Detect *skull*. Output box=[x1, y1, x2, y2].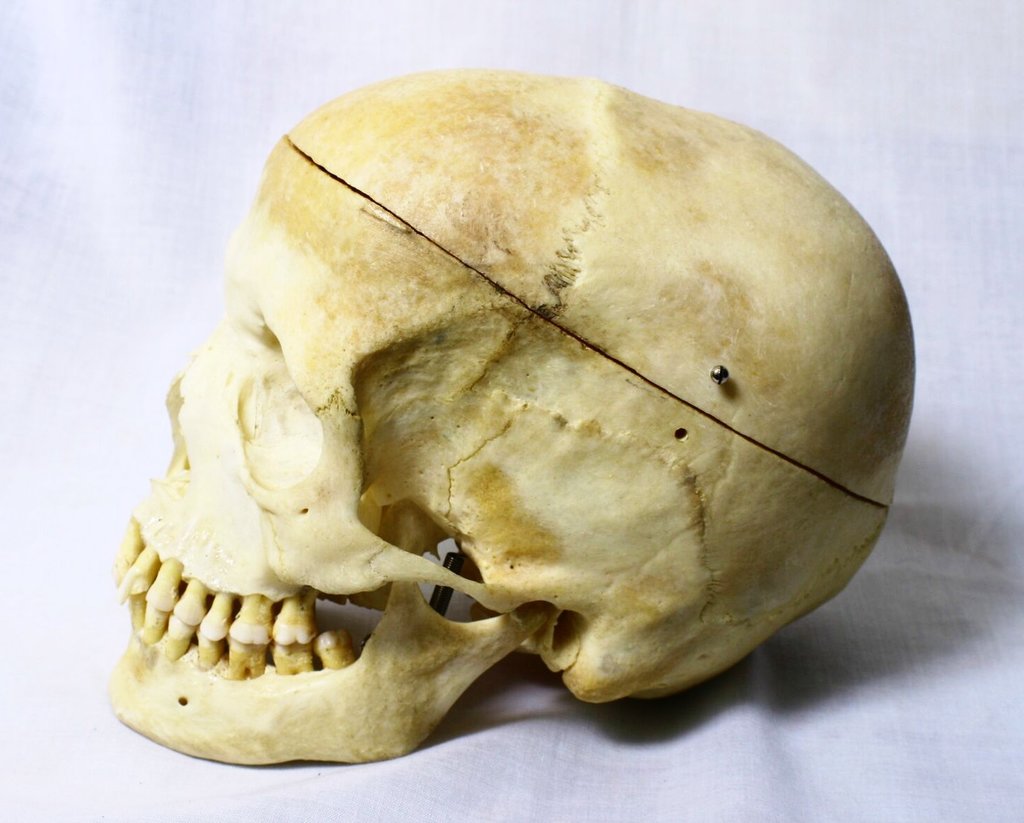
box=[109, 67, 917, 772].
